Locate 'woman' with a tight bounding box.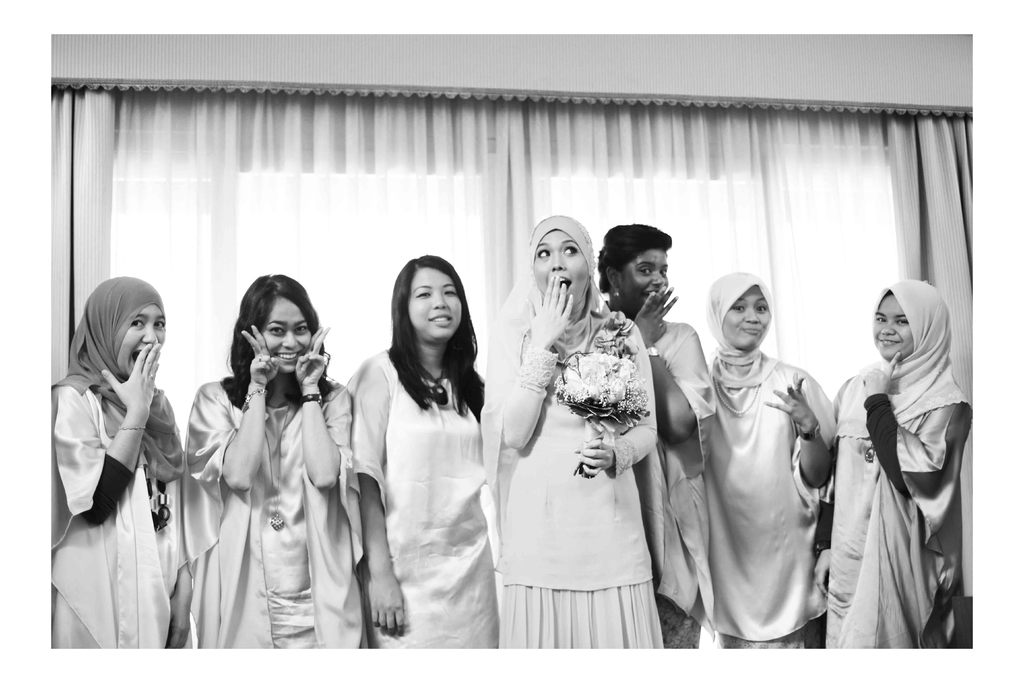
bbox=[485, 211, 671, 653].
